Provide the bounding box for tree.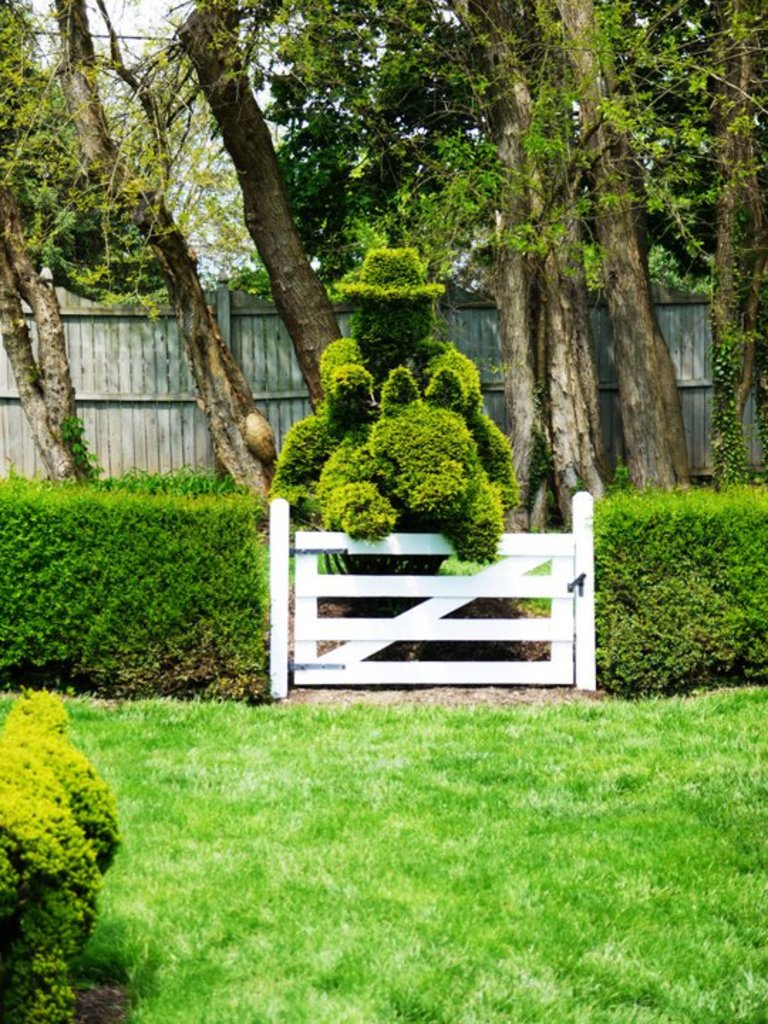
crop(1, 0, 286, 458).
